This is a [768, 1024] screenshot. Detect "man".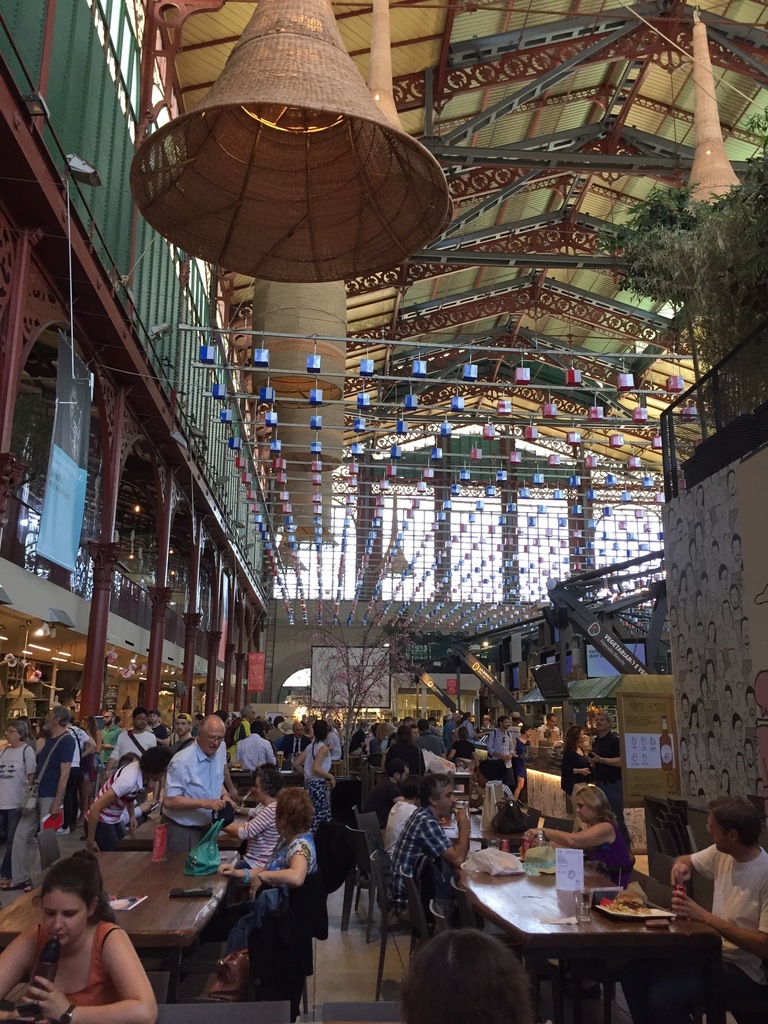
box=[61, 717, 95, 834].
